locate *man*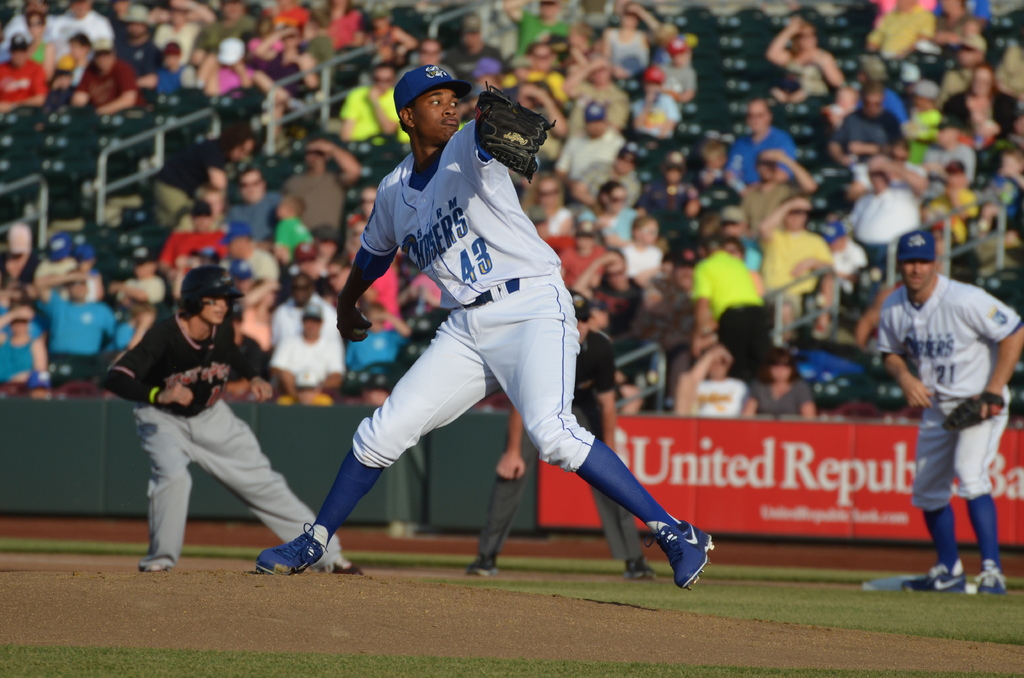
locate(900, 116, 975, 199)
